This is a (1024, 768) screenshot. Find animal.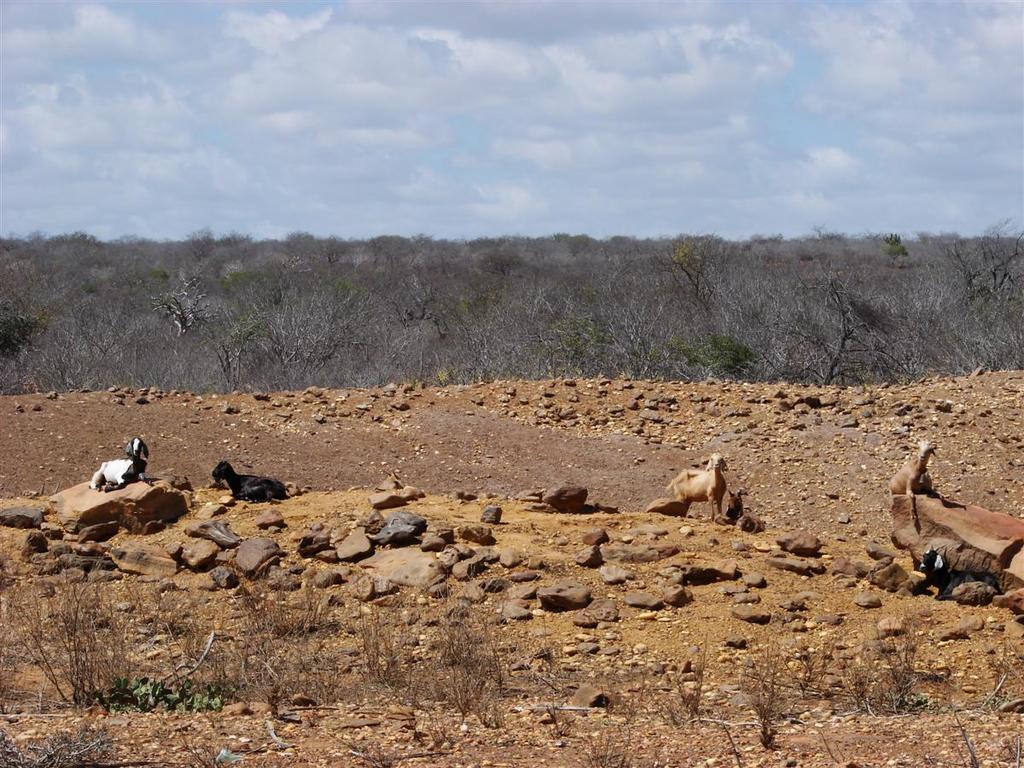
Bounding box: bbox(721, 486, 747, 529).
